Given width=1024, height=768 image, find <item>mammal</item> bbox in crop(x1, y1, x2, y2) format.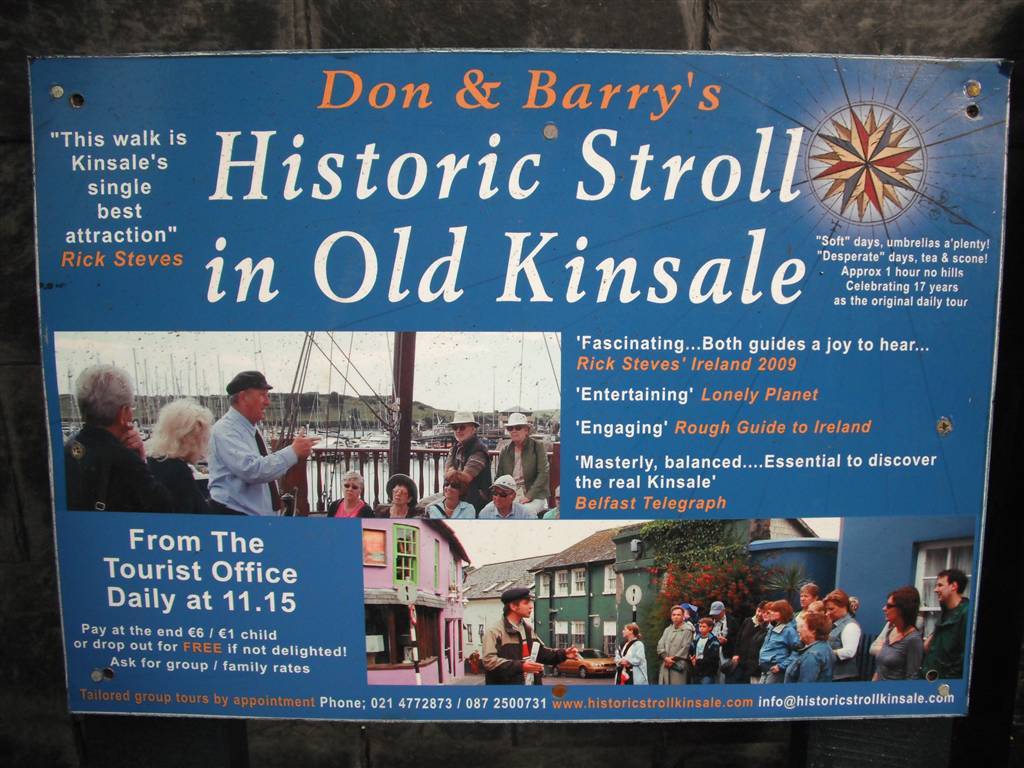
crop(329, 471, 377, 521).
